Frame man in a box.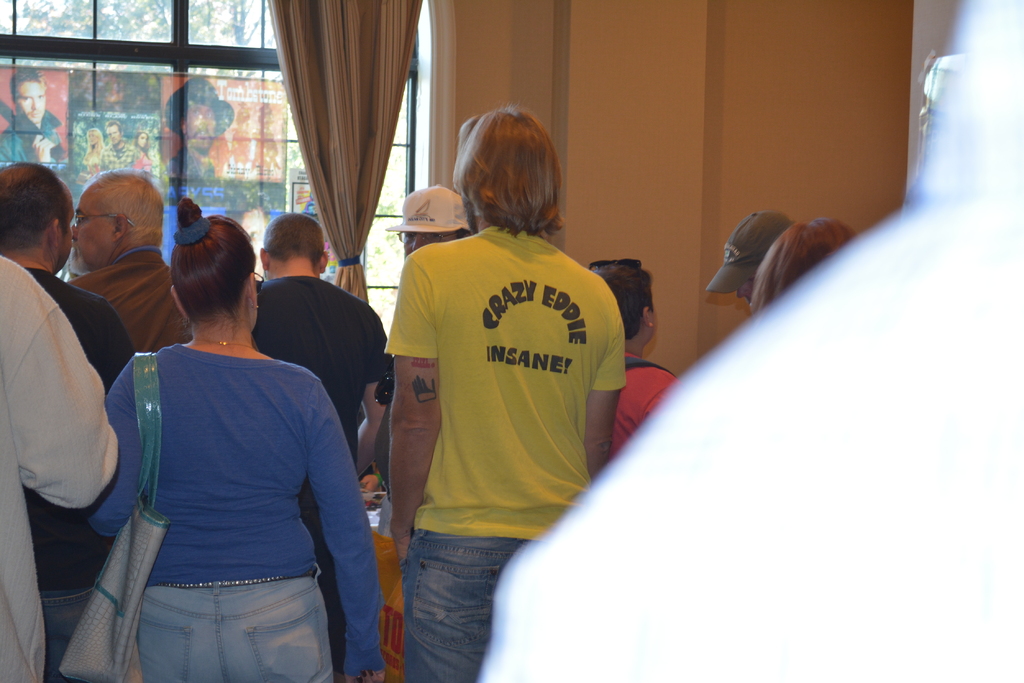
(157, 67, 233, 192).
